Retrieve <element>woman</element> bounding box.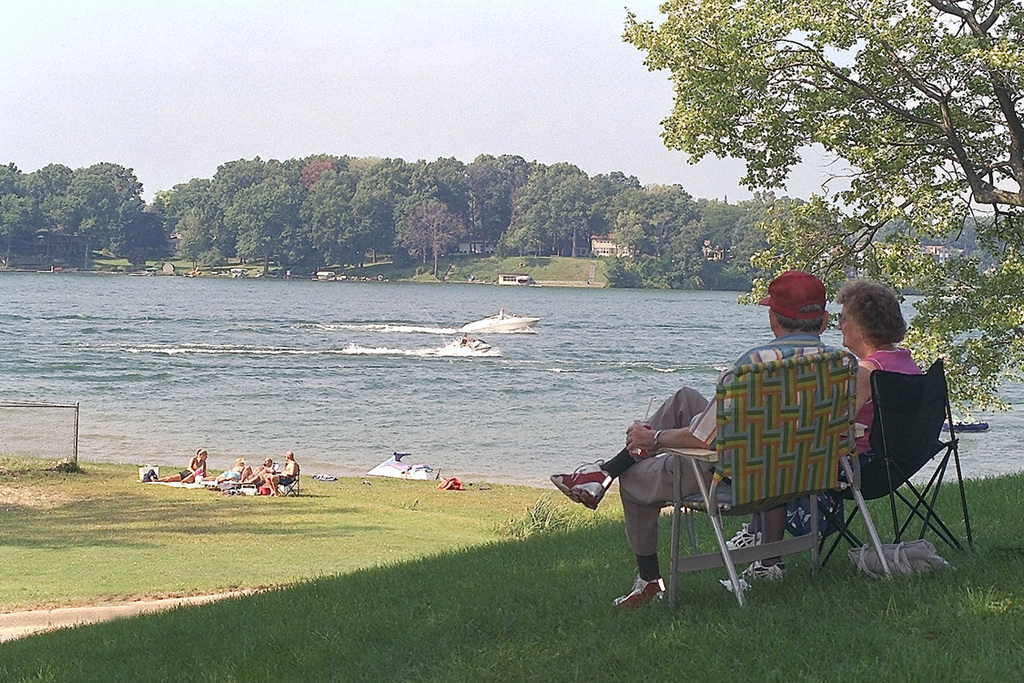
Bounding box: (721,285,924,576).
